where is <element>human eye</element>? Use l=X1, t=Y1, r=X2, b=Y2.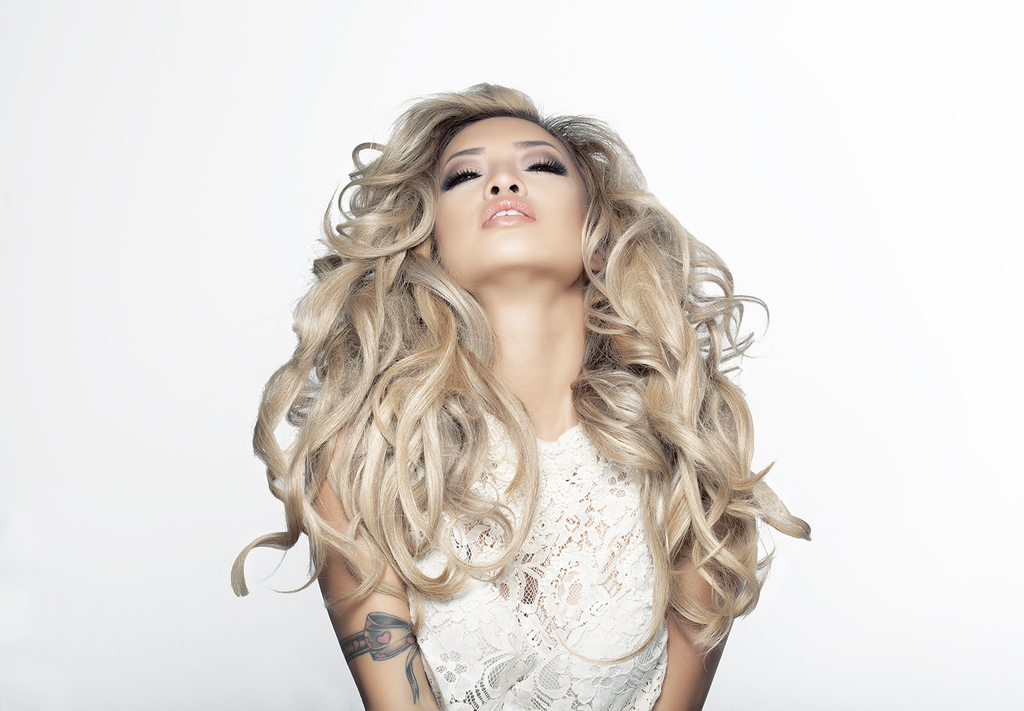
l=438, t=166, r=481, b=191.
